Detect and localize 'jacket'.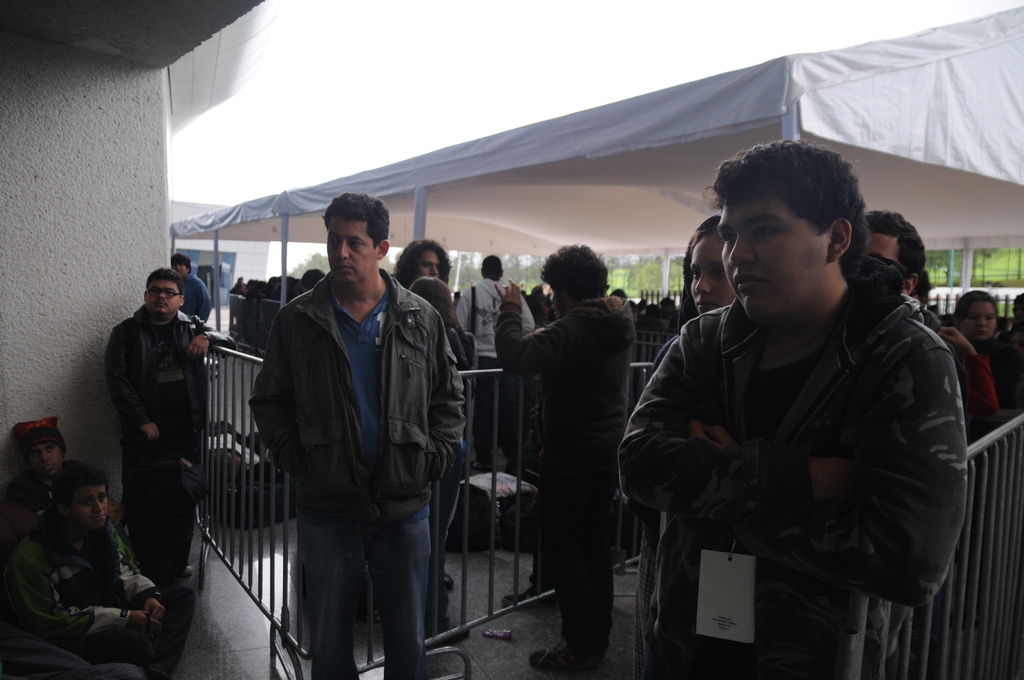
Localized at pyautogui.locateOnScreen(252, 266, 470, 522).
